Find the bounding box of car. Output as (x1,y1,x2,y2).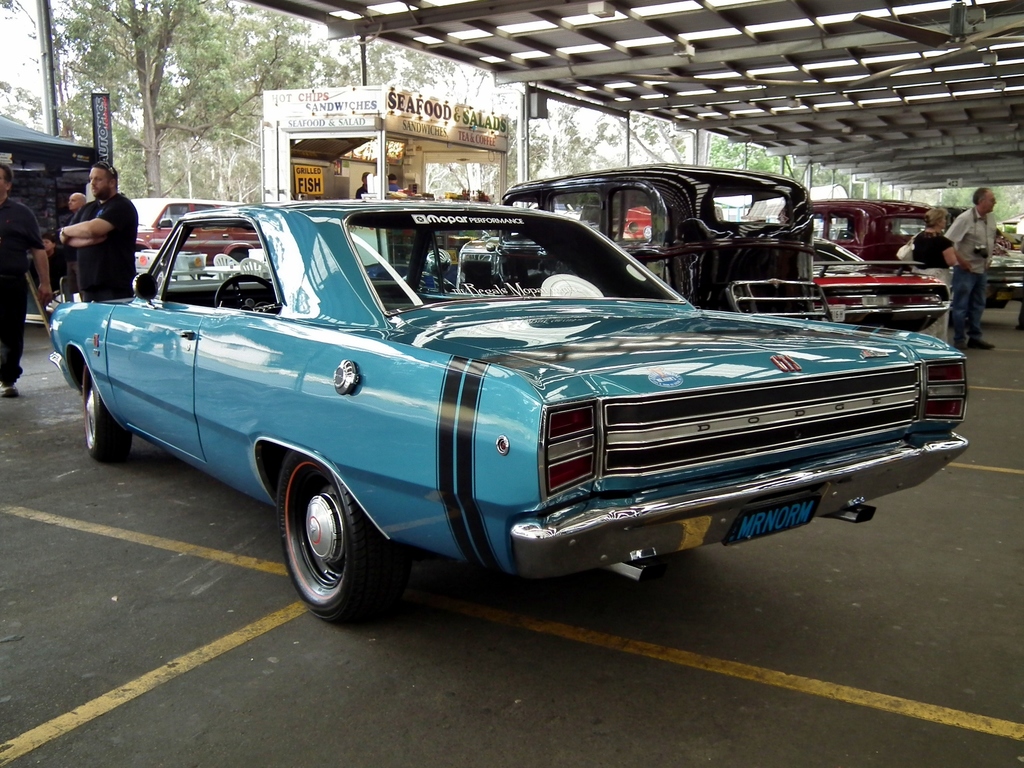
(982,243,1023,310).
